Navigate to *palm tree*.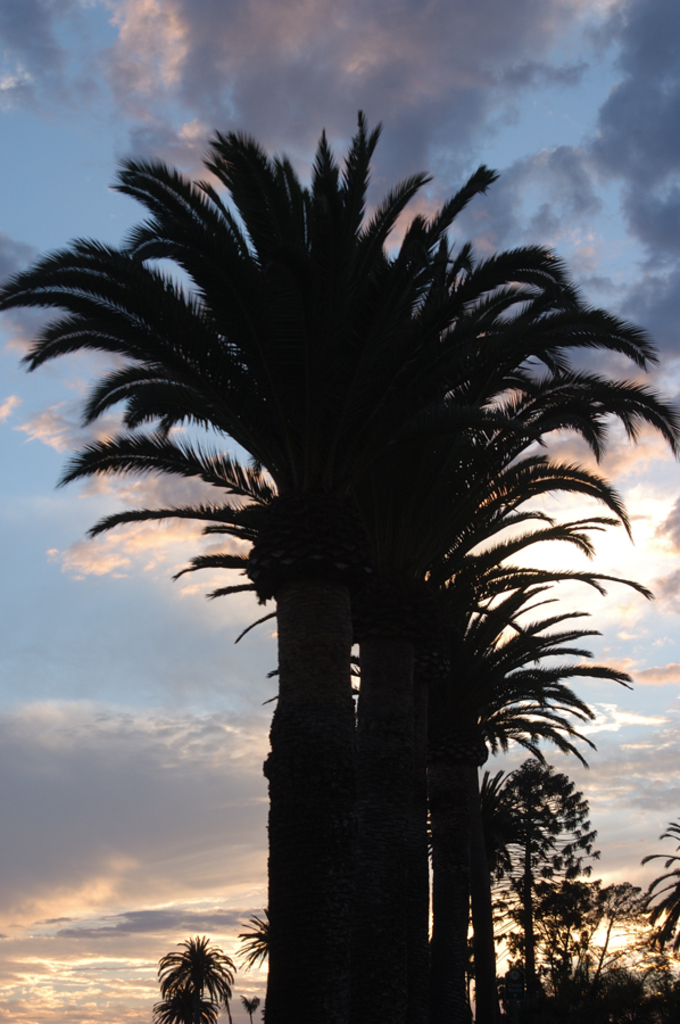
Navigation target: crop(25, 140, 553, 991).
